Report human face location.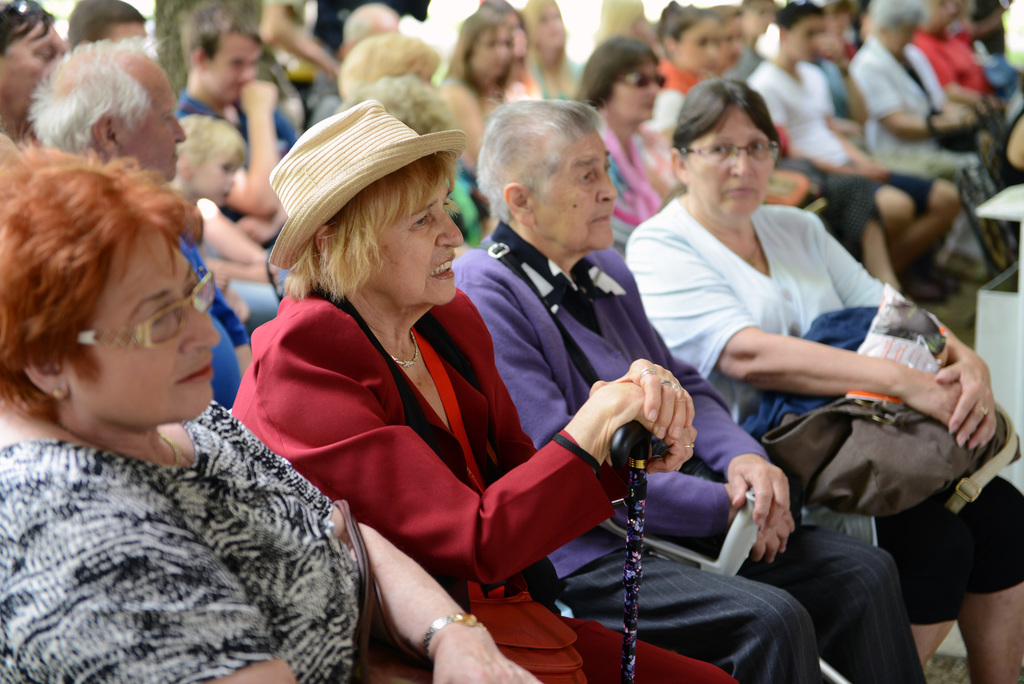
Report: Rect(110, 58, 190, 183).
